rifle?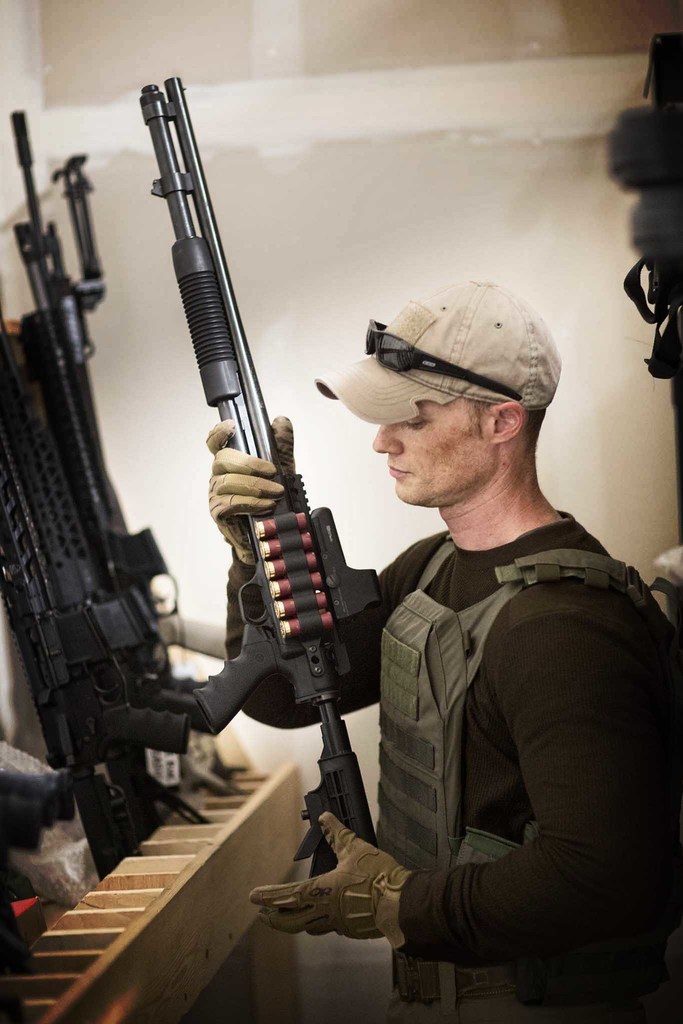
[140,78,382,883]
